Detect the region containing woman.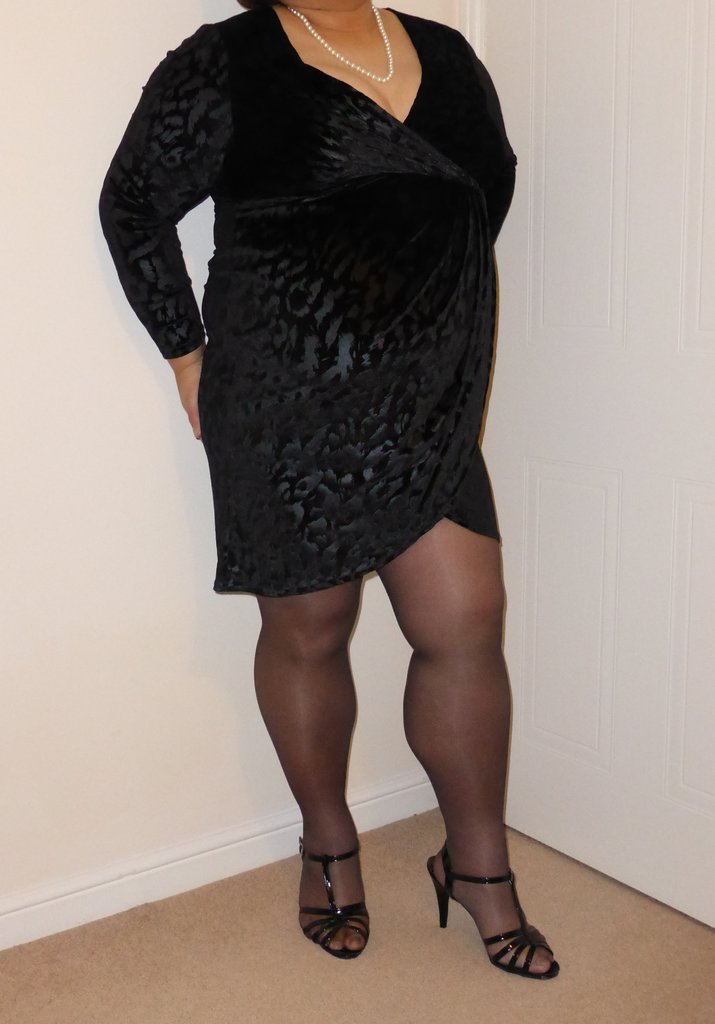
<region>99, 0, 536, 915</region>.
